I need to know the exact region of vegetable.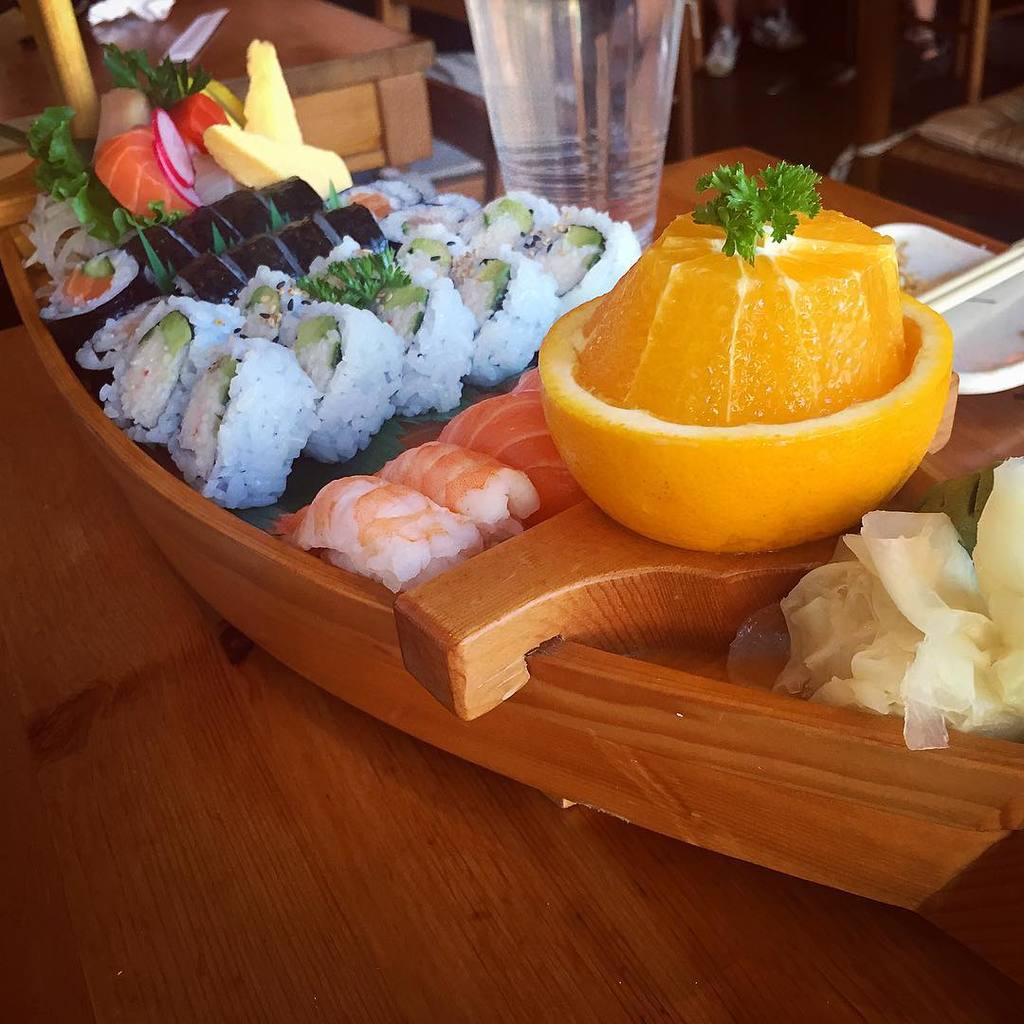
Region: (x1=30, y1=192, x2=126, y2=279).
